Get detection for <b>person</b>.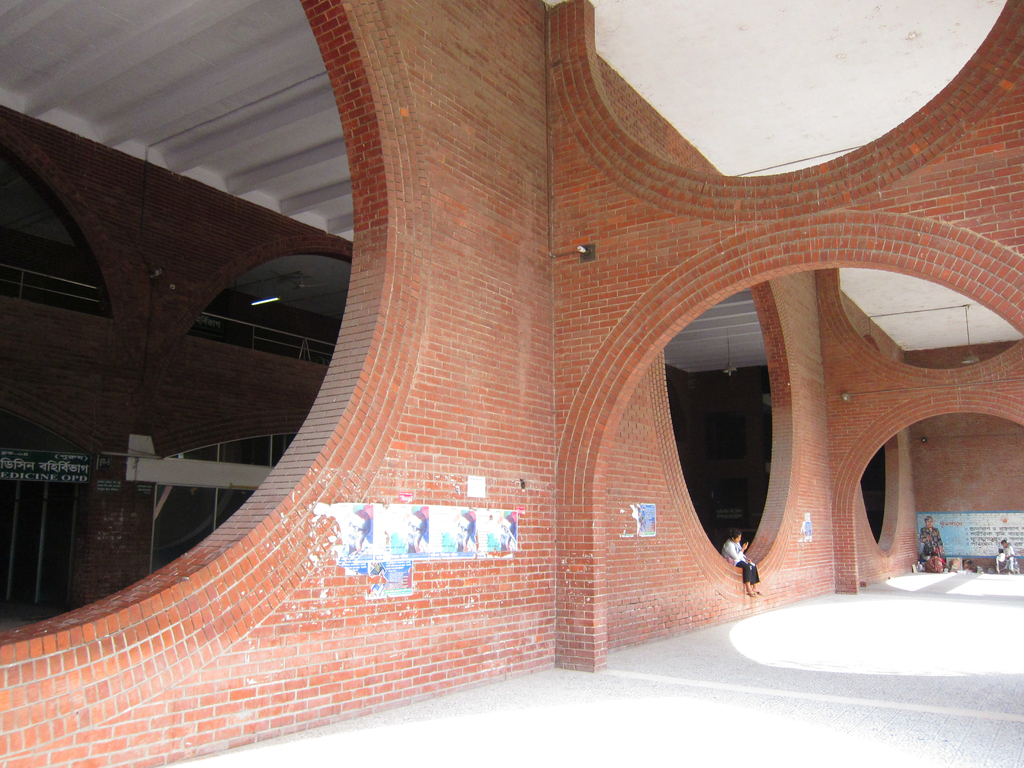
Detection: crop(341, 507, 377, 559).
